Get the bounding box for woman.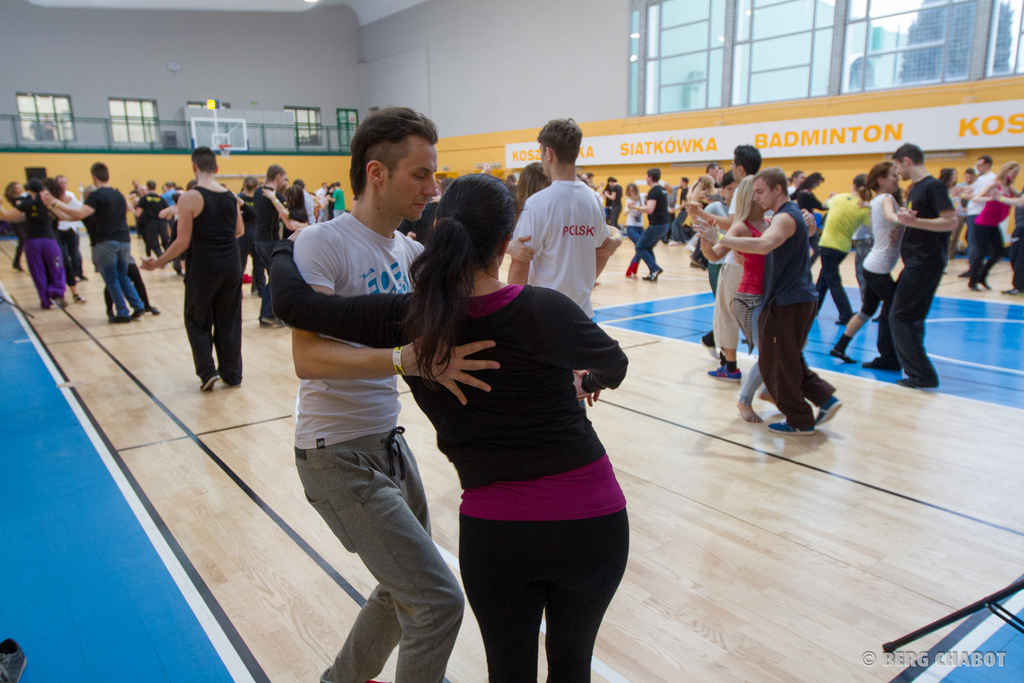
box(813, 180, 875, 323).
